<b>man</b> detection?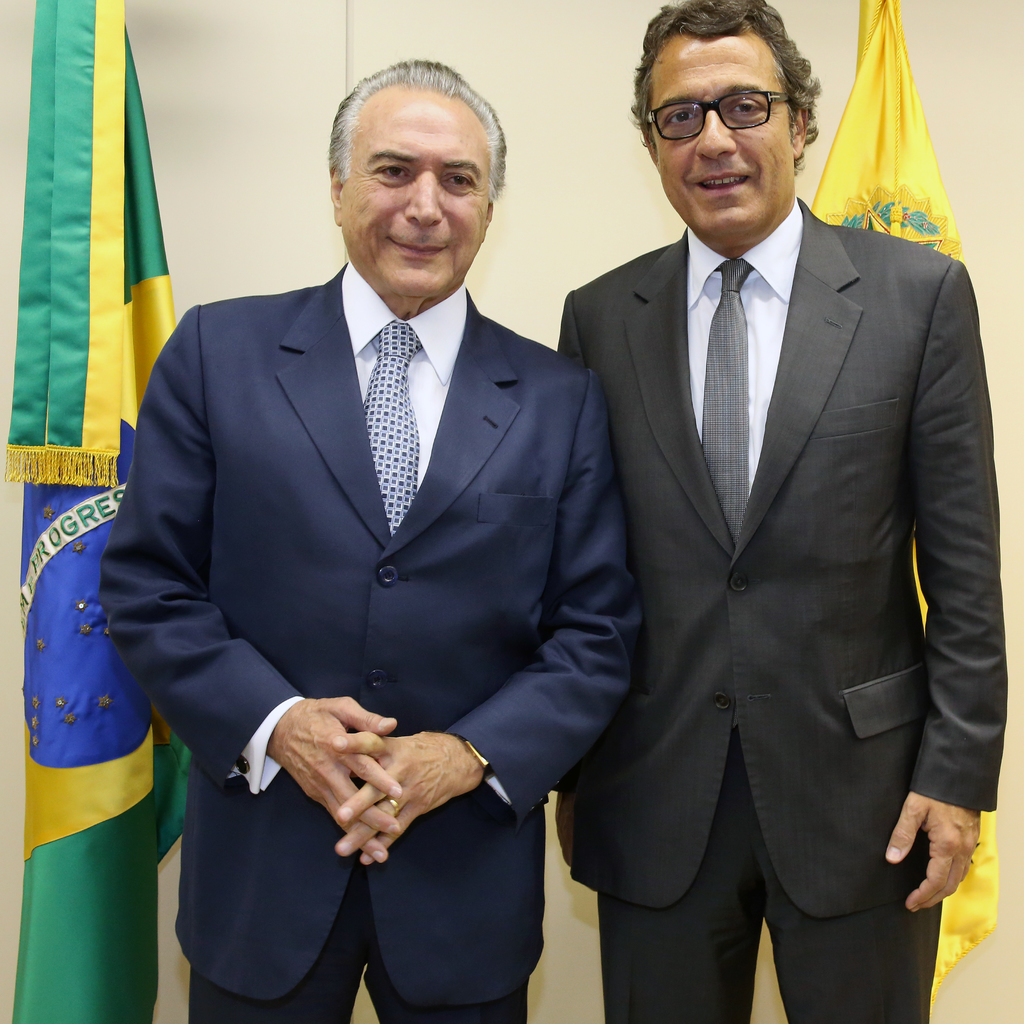
564,0,1009,1023
